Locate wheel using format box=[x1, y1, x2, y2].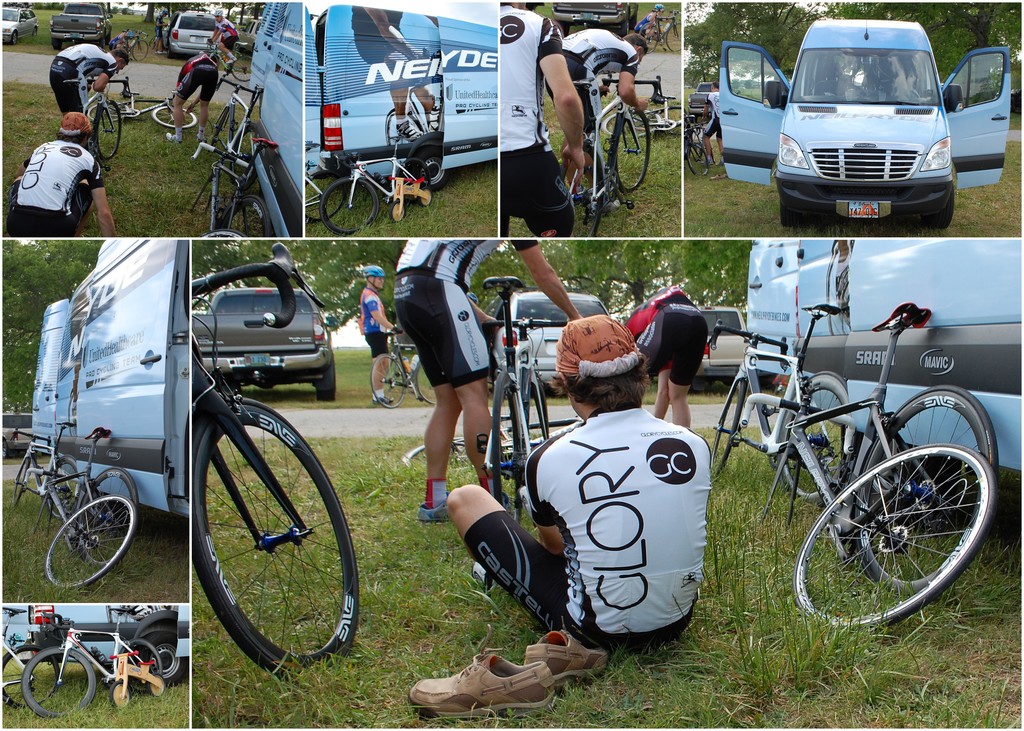
box=[525, 380, 550, 450].
